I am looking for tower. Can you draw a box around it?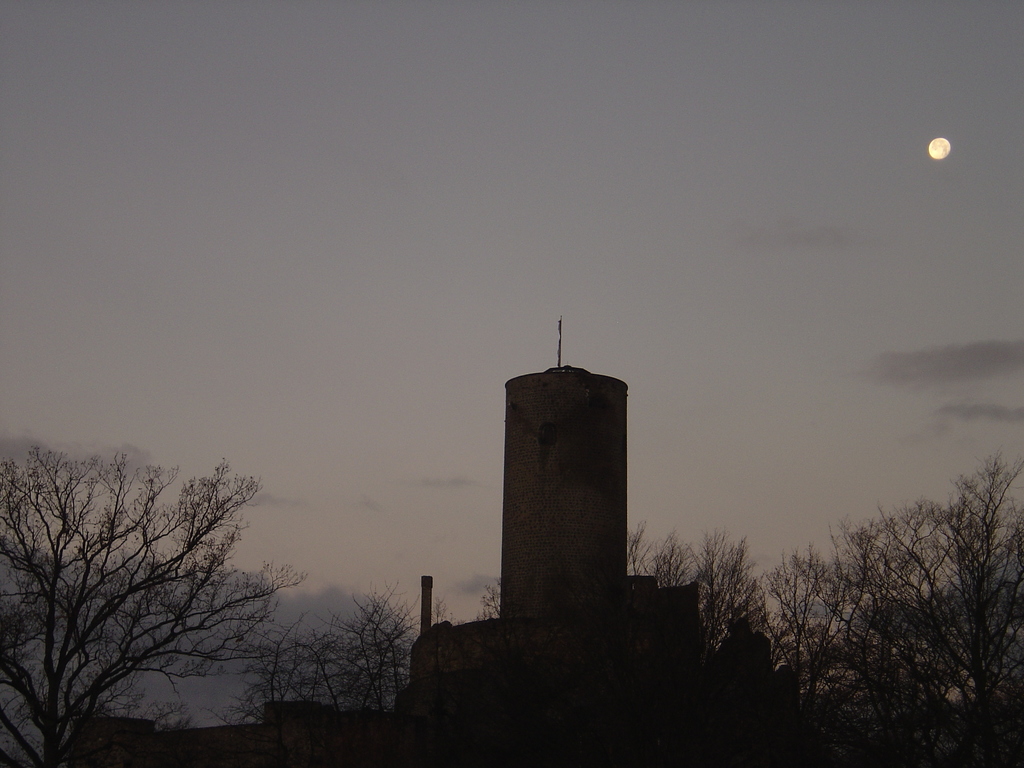
Sure, the bounding box is select_region(476, 328, 651, 645).
